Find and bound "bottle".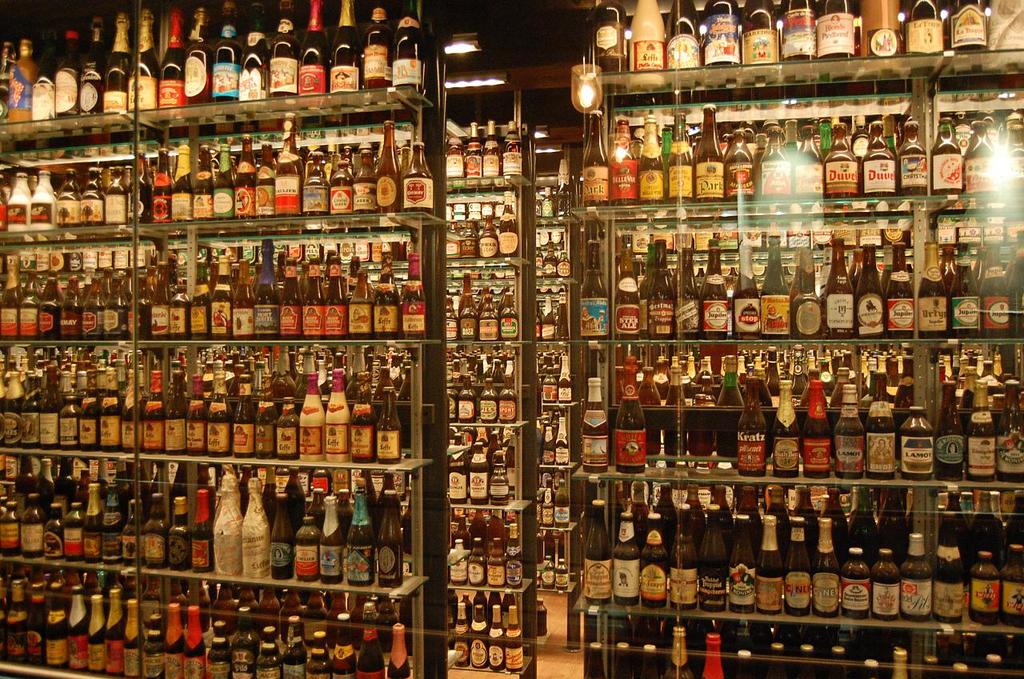
Bound: detection(138, 579, 156, 632).
